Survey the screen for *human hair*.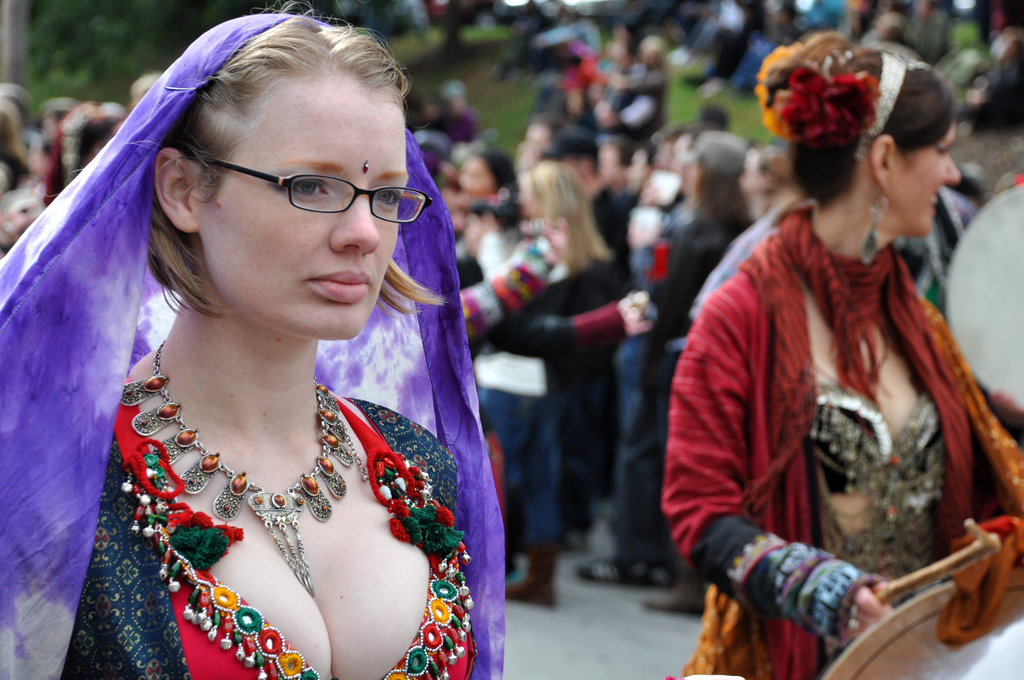
Survey found: left=760, top=29, right=957, bottom=215.
